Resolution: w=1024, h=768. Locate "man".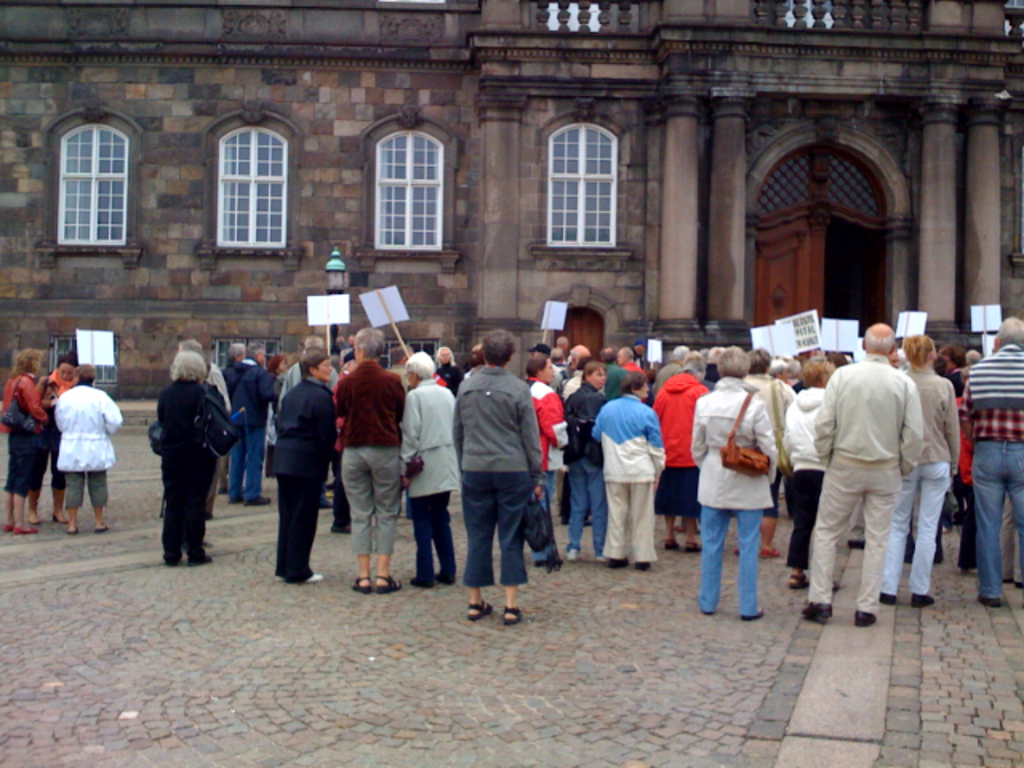
left=550, top=344, right=566, bottom=368.
